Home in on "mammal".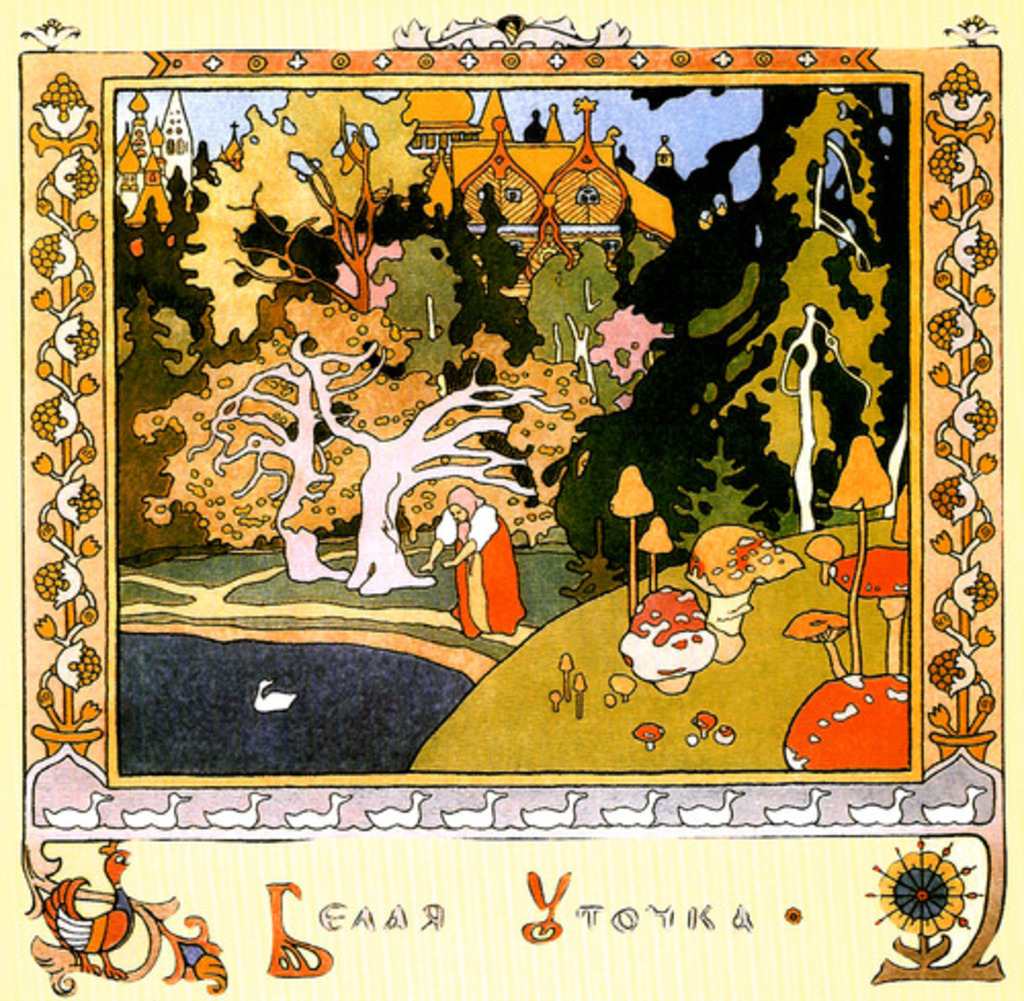
Homed in at 430:489:522:645.
